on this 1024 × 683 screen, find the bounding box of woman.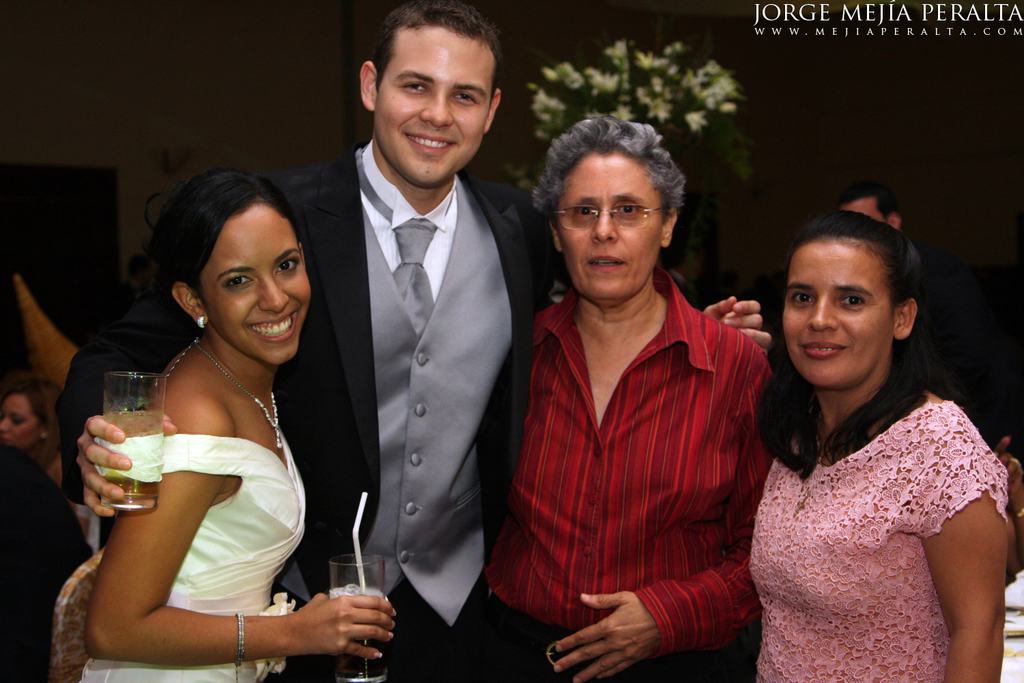
Bounding box: <region>0, 377, 61, 497</region>.
